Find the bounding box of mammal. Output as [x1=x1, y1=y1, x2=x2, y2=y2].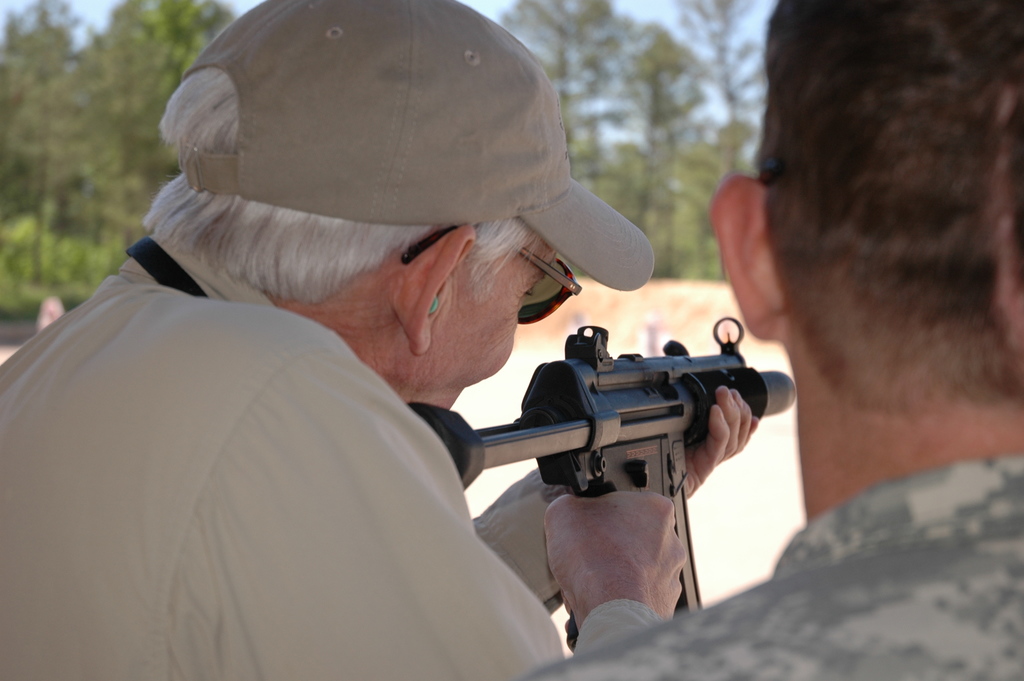
[x1=514, y1=0, x2=1023, y2=680].
